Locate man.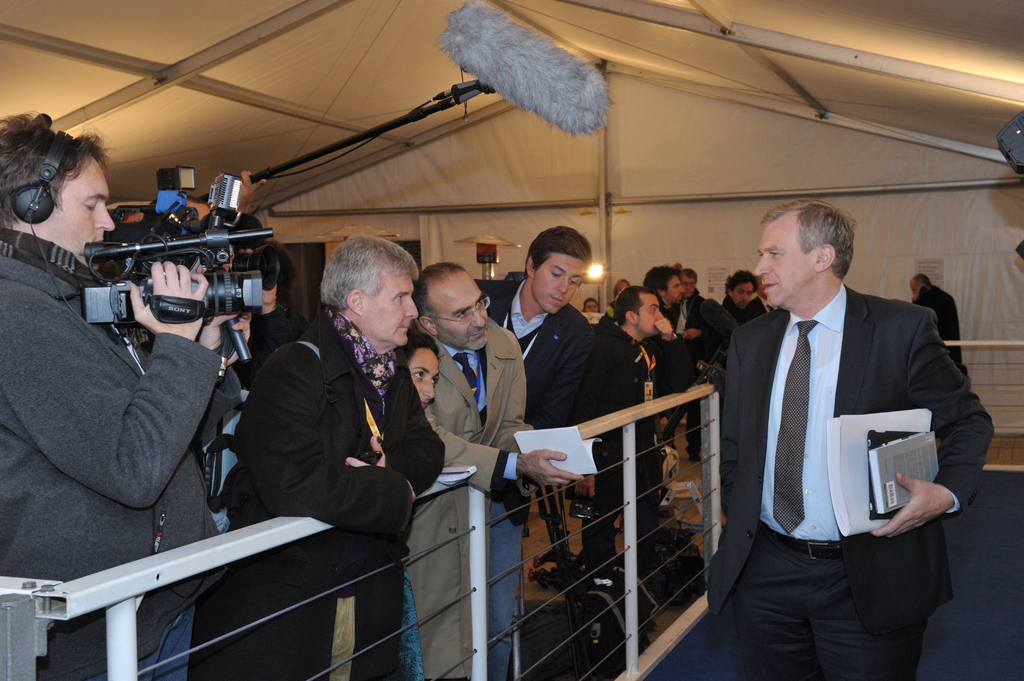
Bounding box: box=[685, 180, 1012, 680].
